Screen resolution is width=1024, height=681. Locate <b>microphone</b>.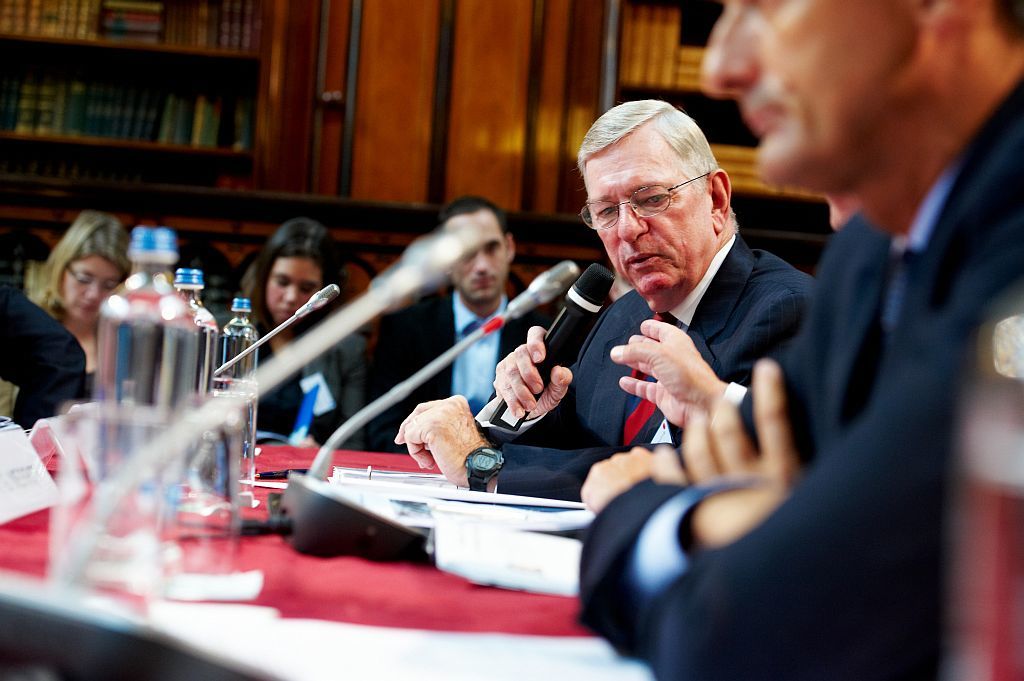
[x1=524, y1=266, x2=609, y2=377].
